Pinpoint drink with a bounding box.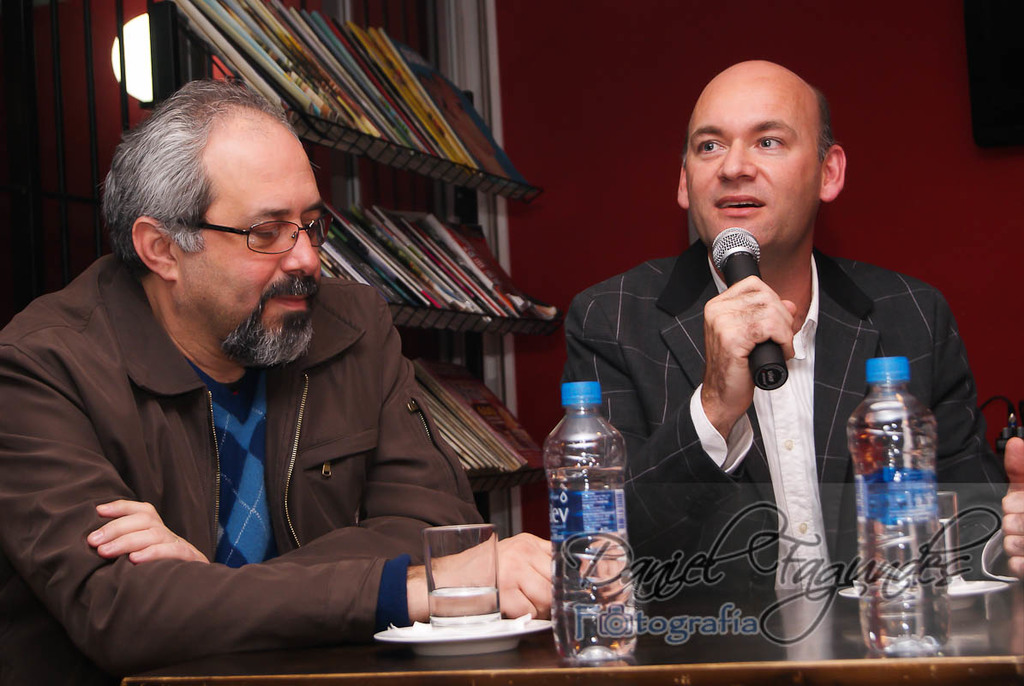
(x1=858, y1=342, x2=949, y2=595).
